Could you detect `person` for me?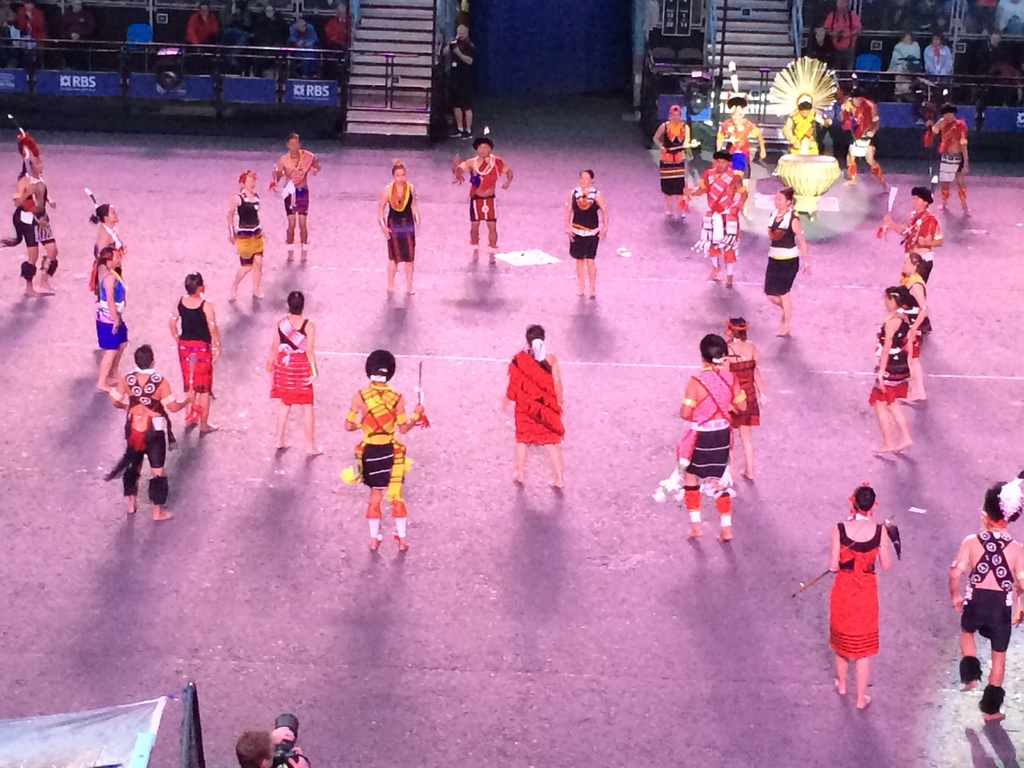
Detection result: box(923, 31, 951, 109).
